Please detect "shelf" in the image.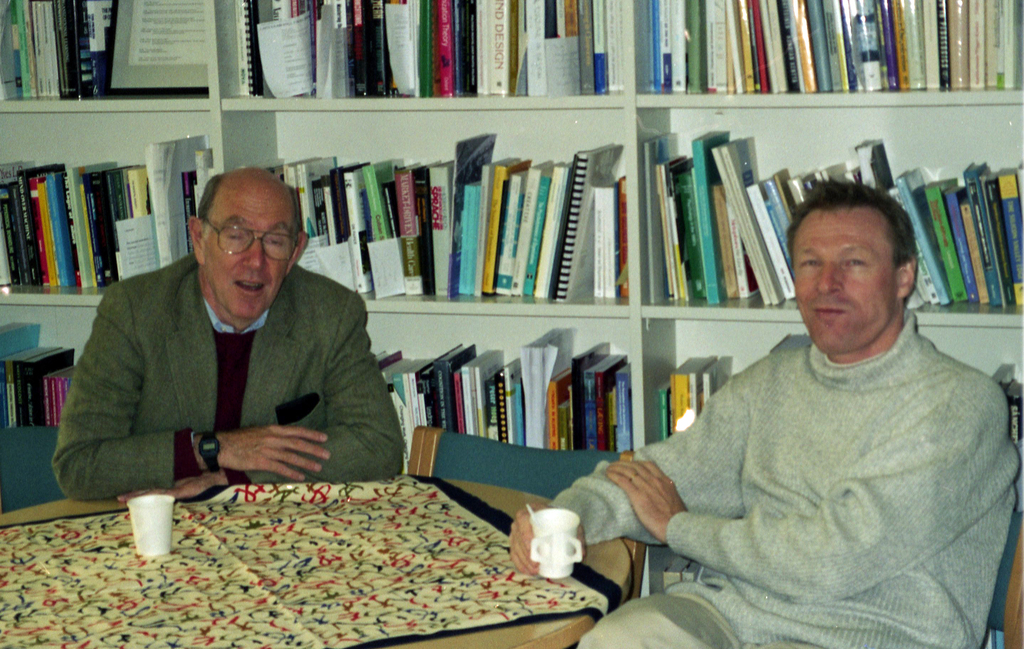
248 0 638 107.
